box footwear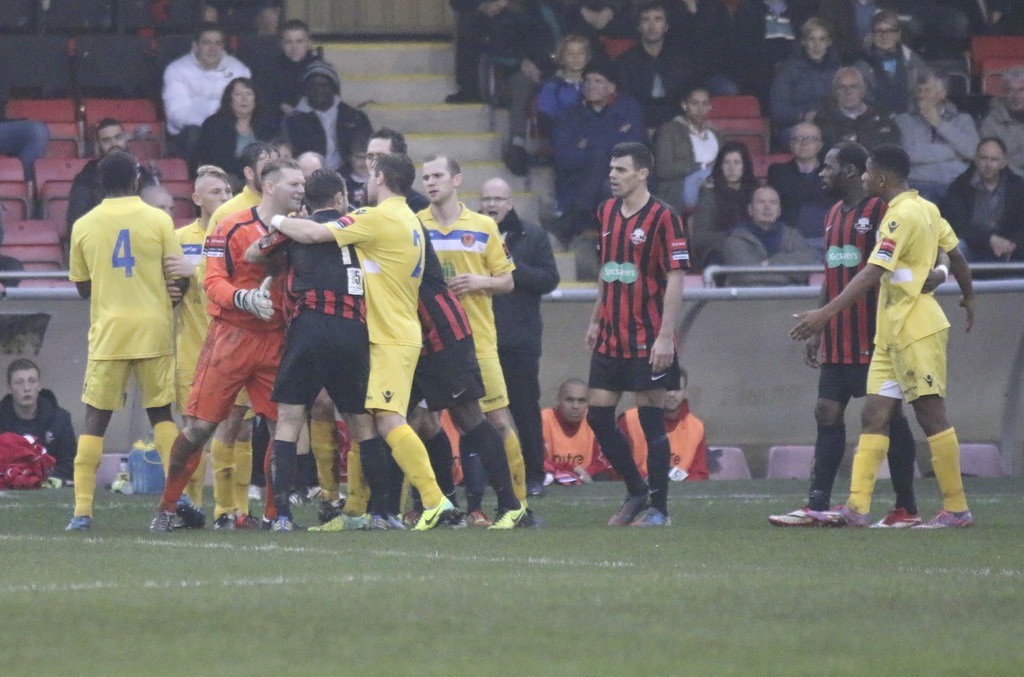
[x1=609, y1=493, x2=649, y2=531]
